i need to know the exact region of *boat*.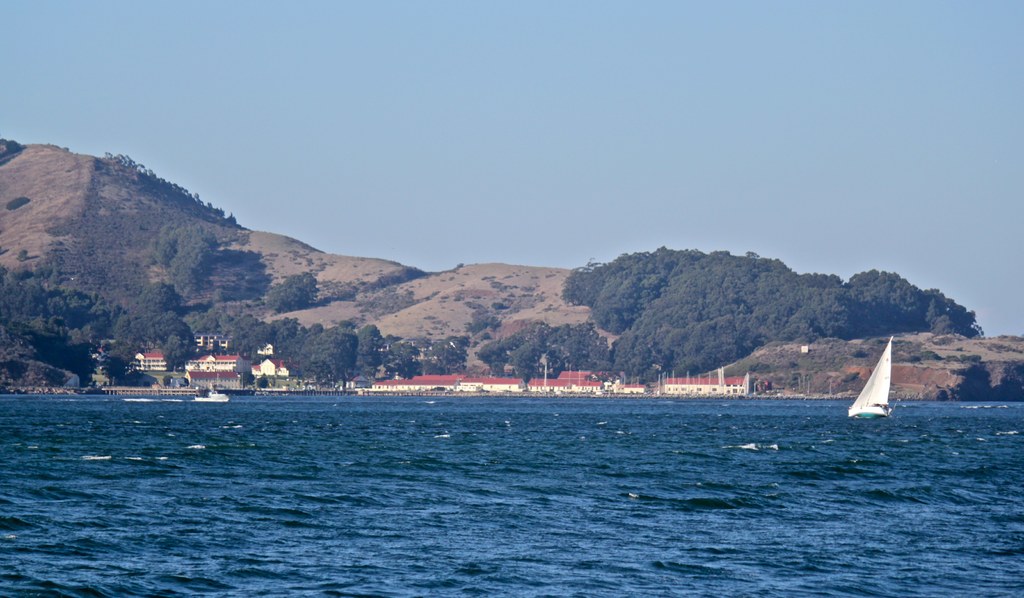
Region: detection(840, 342, 908, 431).
